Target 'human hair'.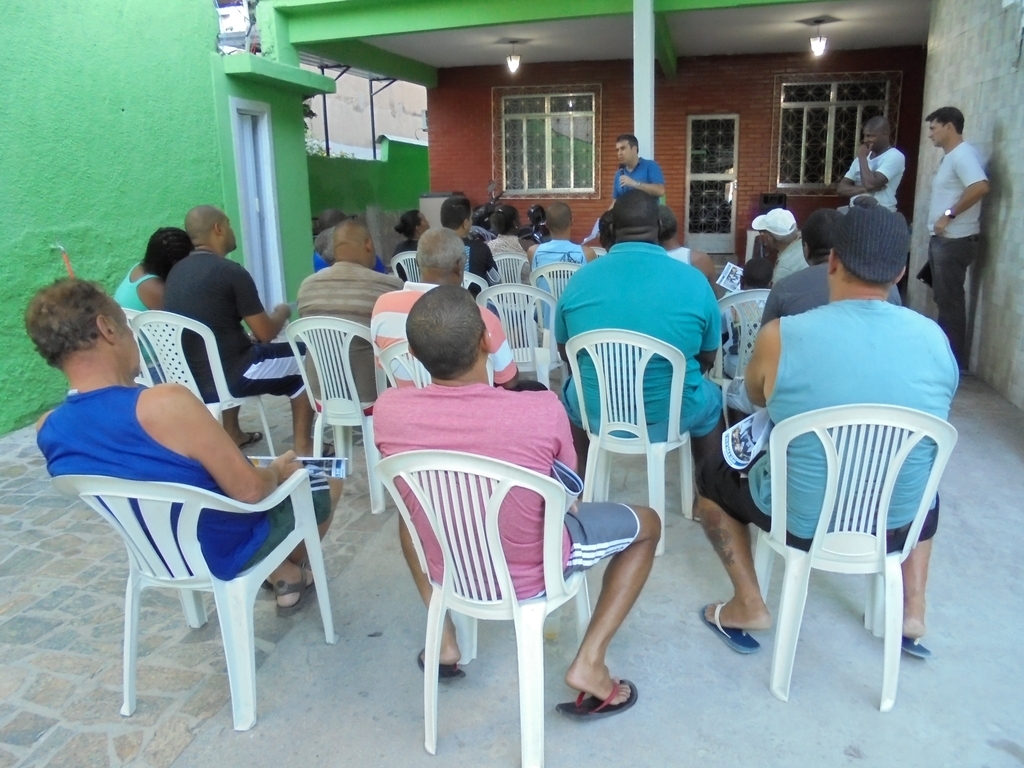
Target region: [798, 209, 845, 263].
